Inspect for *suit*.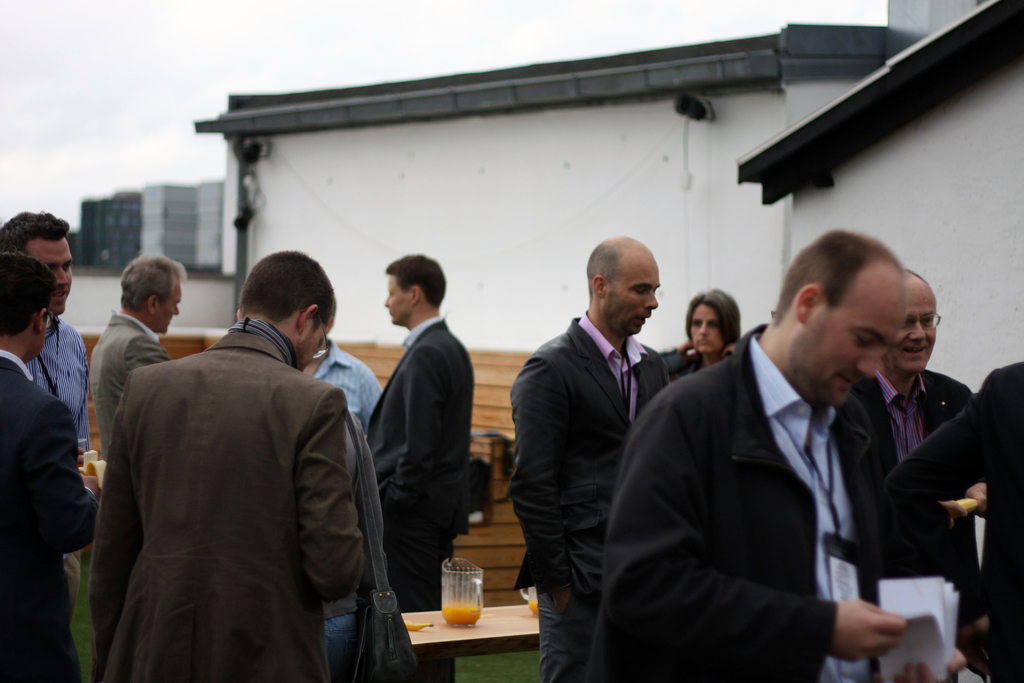
Inspection: pyautogui.locateOnScreen(0, 350, 101, 682).
